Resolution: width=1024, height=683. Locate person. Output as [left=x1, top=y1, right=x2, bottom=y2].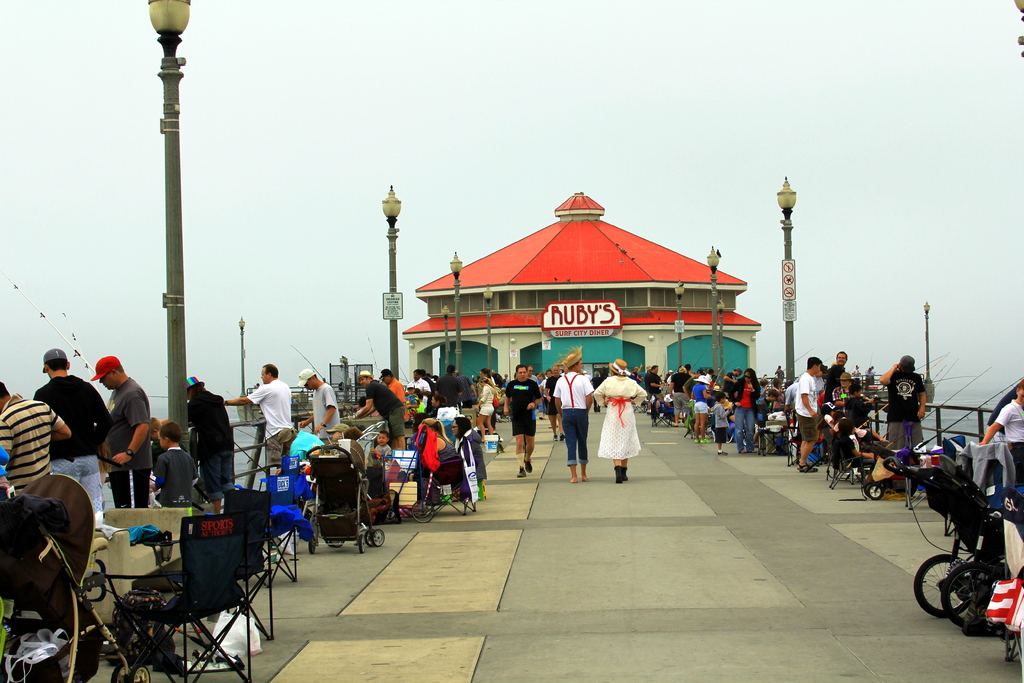
[left=798, top=354, right=819, bottom=476].
